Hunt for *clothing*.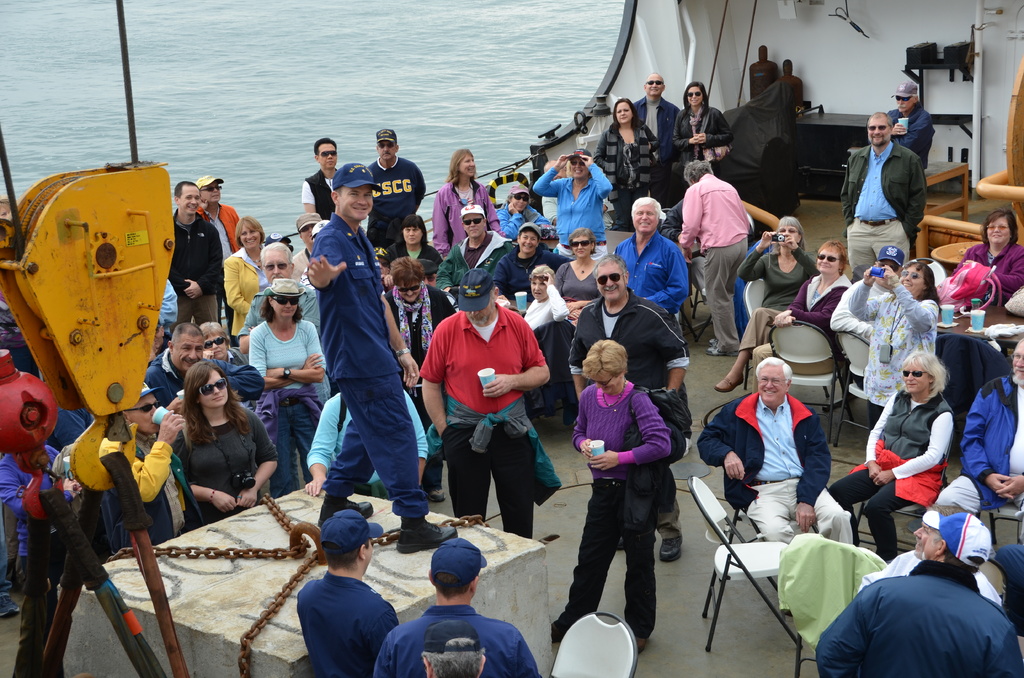
Hunted down at <region>673, 108, 732, 204</region>.
